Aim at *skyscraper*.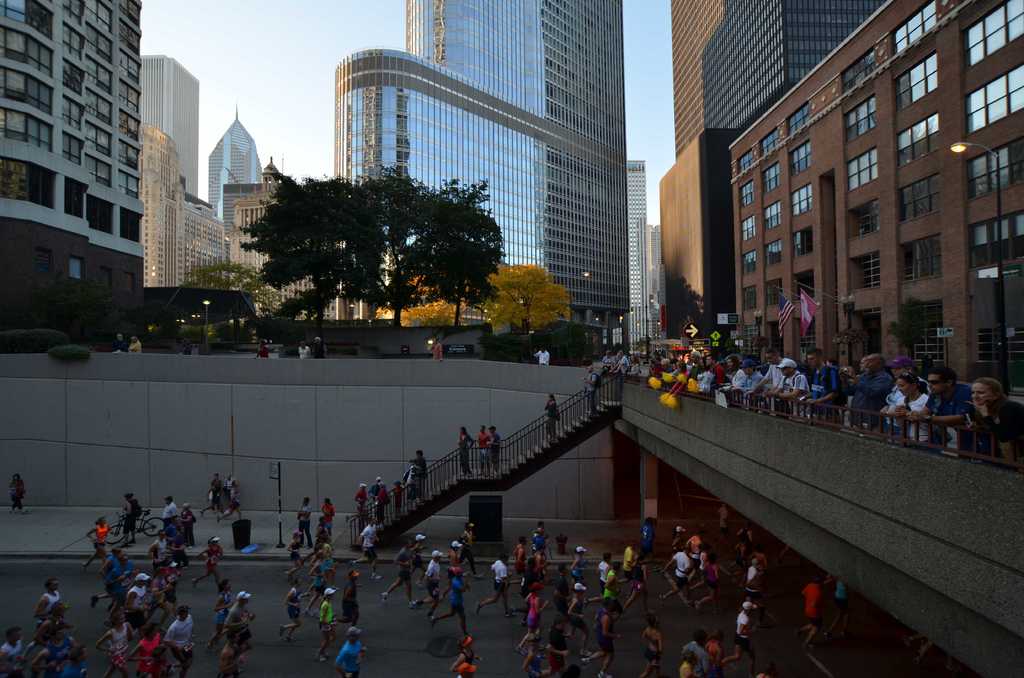
Aimed at l=204, t=106, r=262, b=226.
